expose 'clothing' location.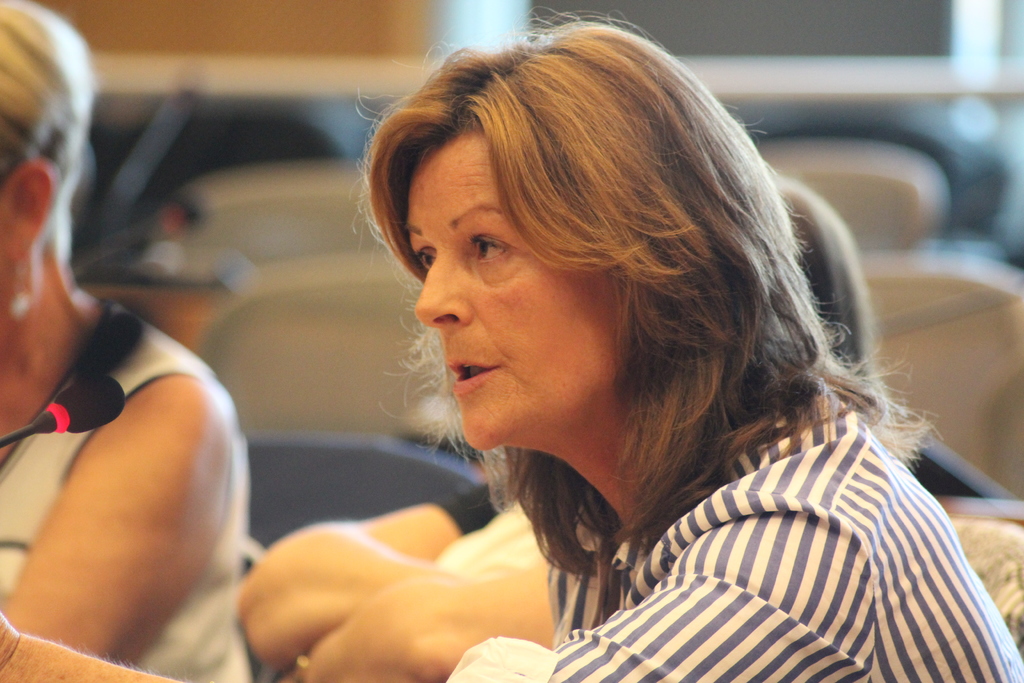
Exposed at {"x1": 445, "y1": 386, "x2": 1023, "y2": 682}.
